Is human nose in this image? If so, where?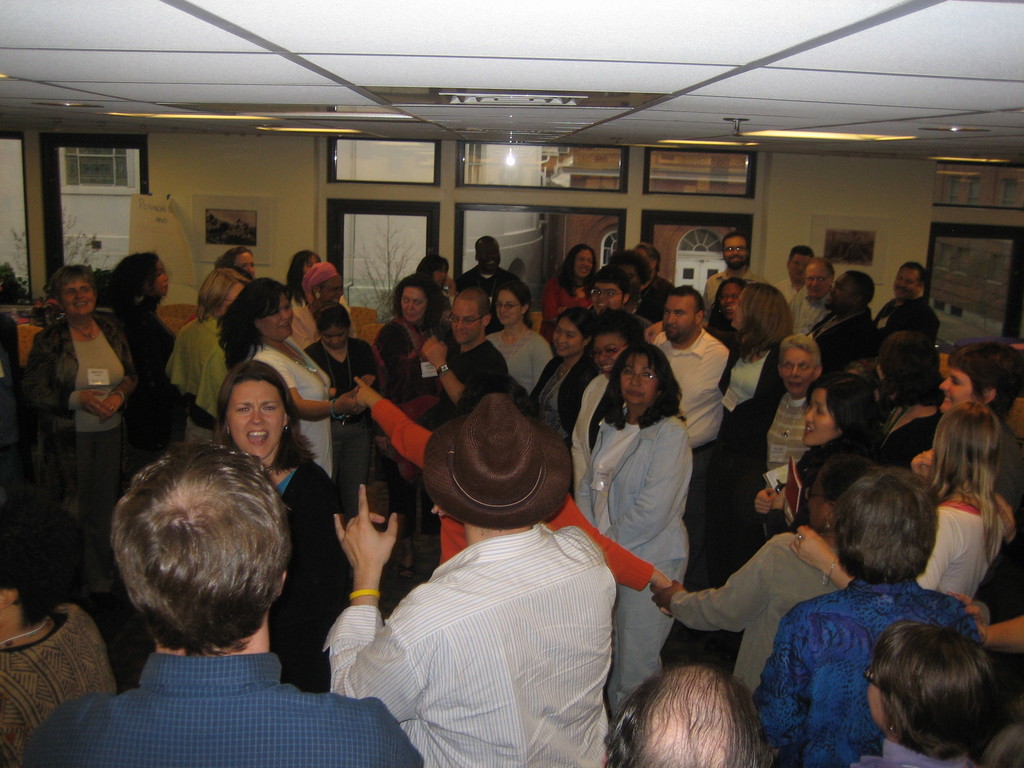
Yes, at 336:289:342:301.
